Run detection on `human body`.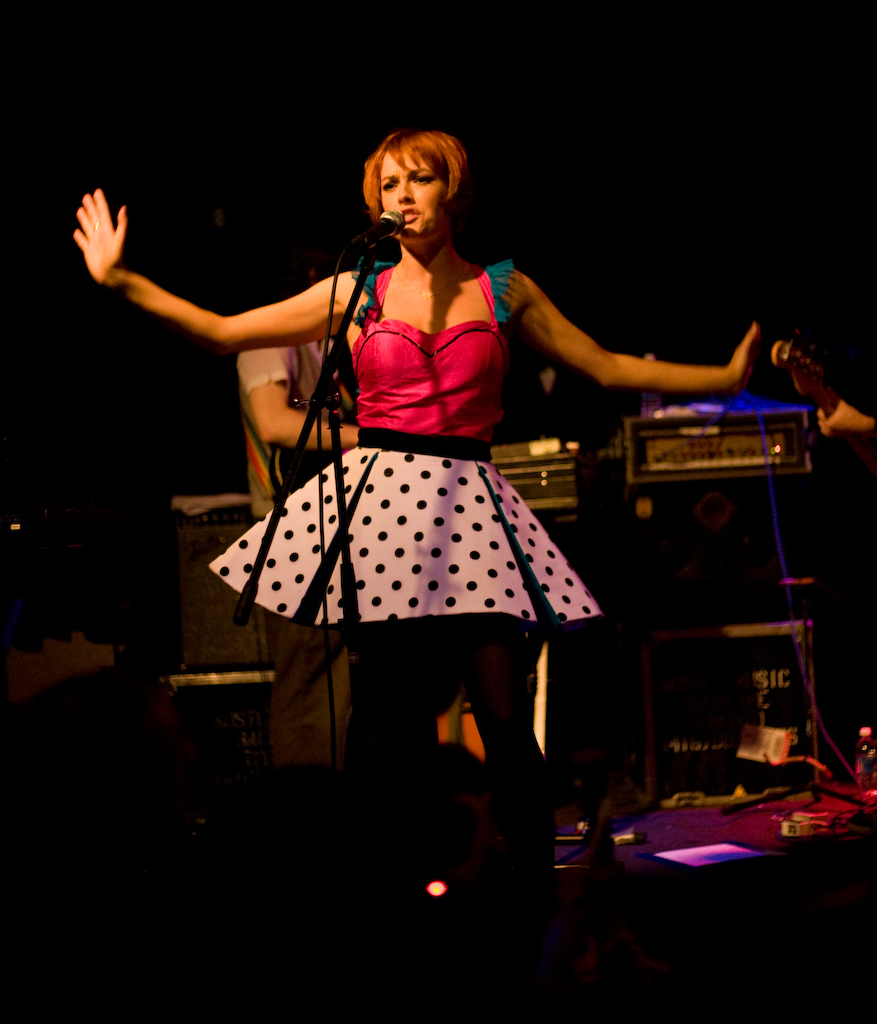
Result: rect(160, 134, 649, 851).
